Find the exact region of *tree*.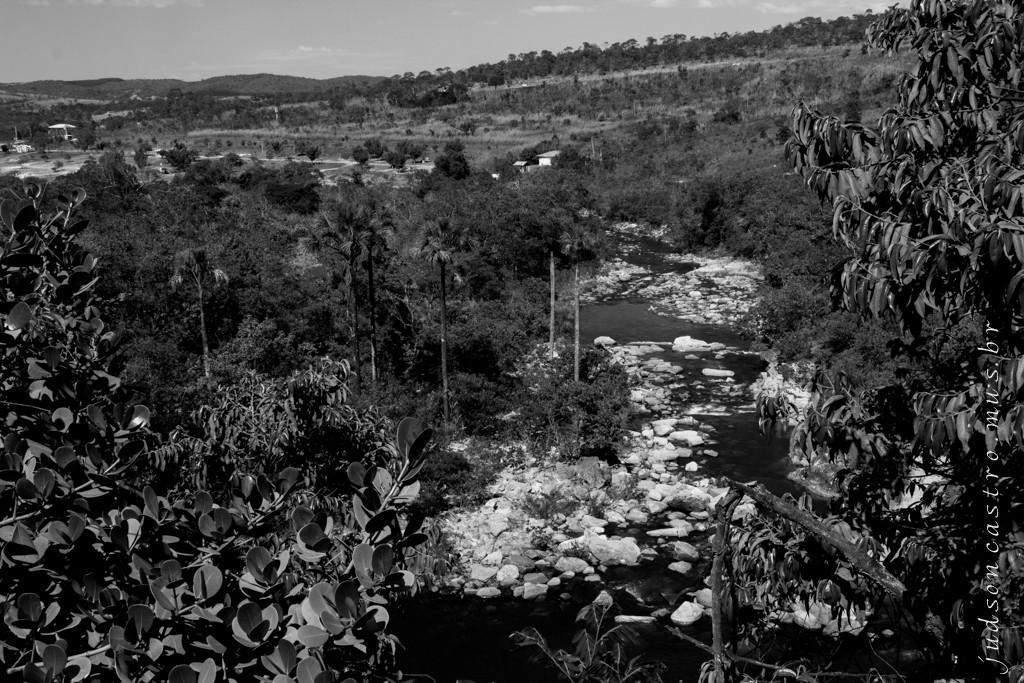
Exact region: bbox=[785, 3, 1023, 348].
